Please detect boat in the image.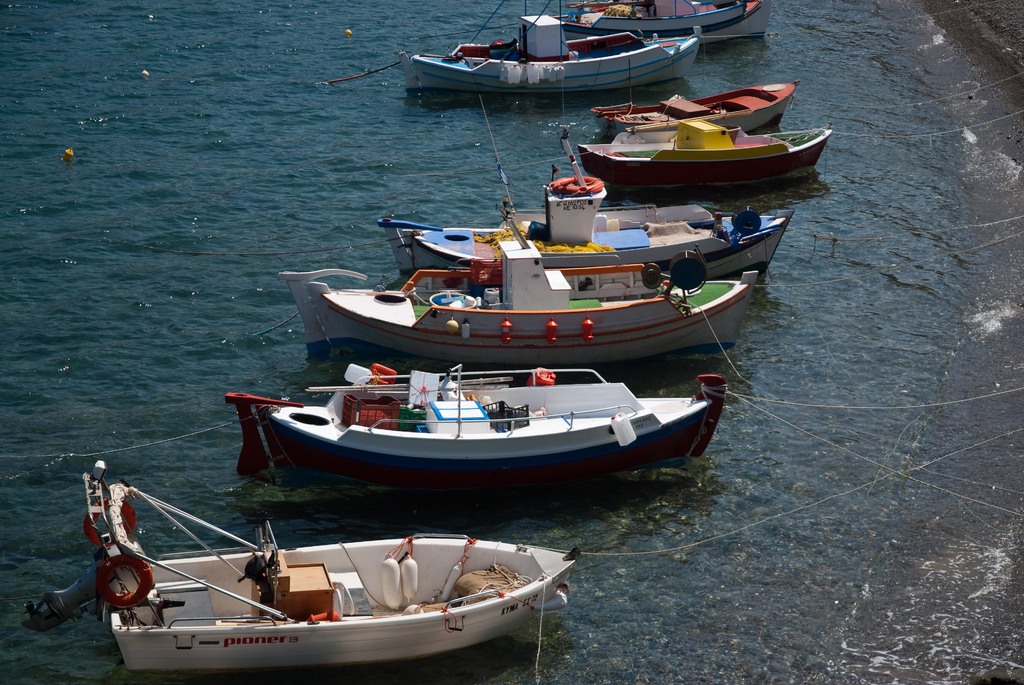
region(564, 0, 791, 45).
